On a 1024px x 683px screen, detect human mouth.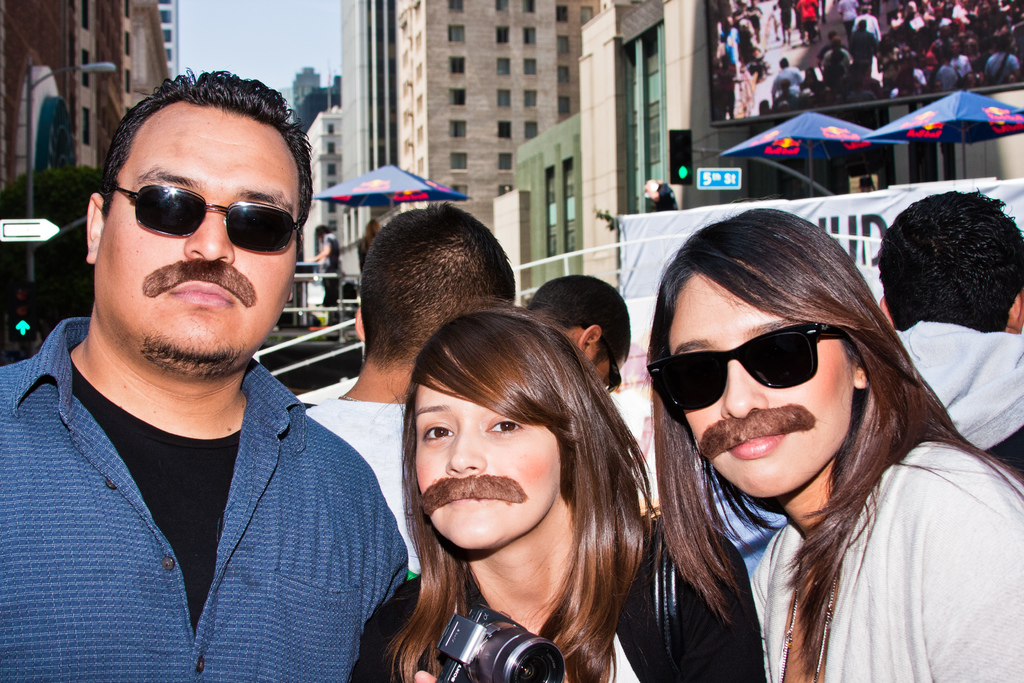
{"x1": 720, "y1": 420, "x2": 785, "y2": 462}.
